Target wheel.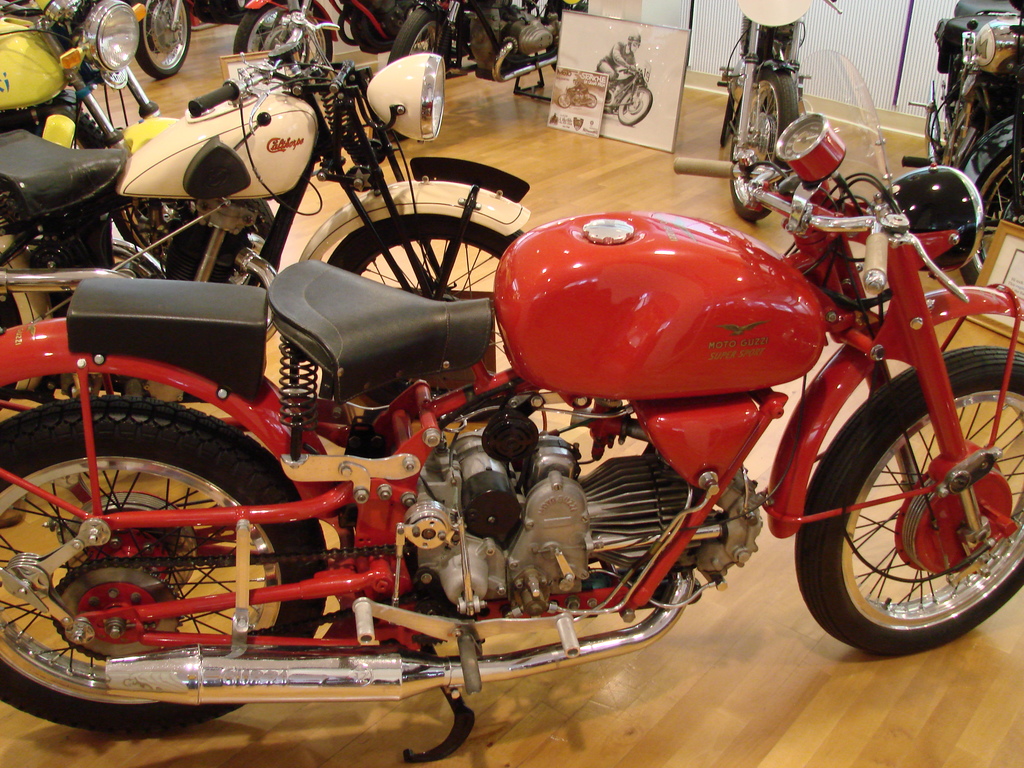
Target region: <bbox>788, 340, 1023, 662</bbox>.
